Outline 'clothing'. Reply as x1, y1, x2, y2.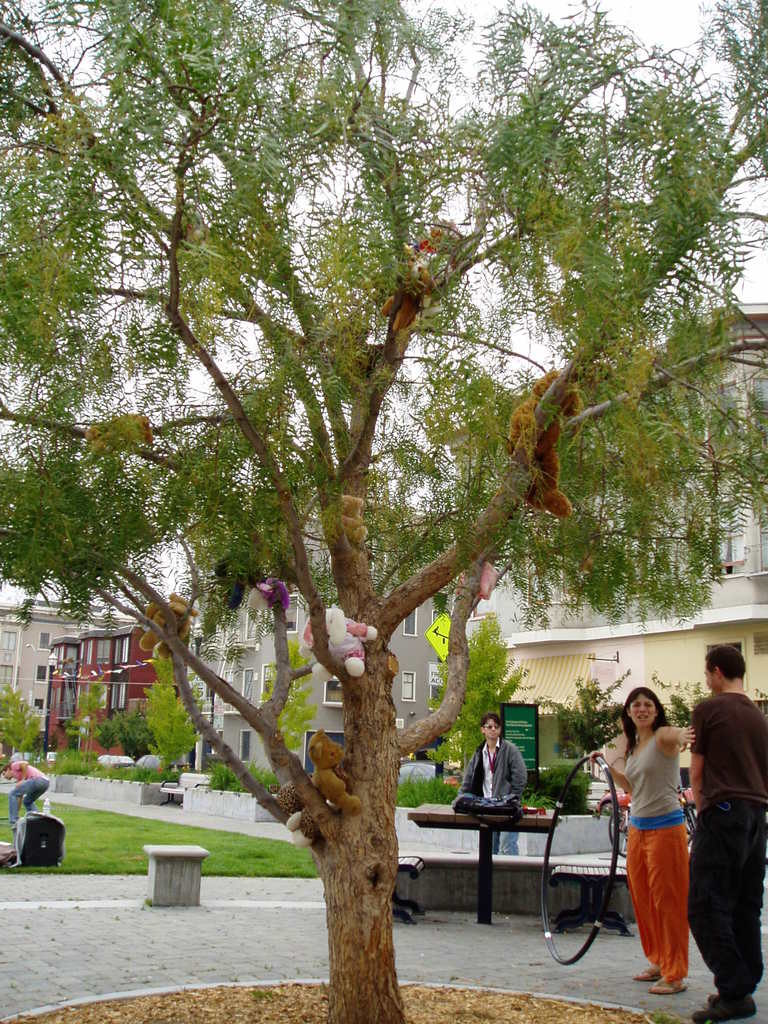
453, 733, 527, 819.
